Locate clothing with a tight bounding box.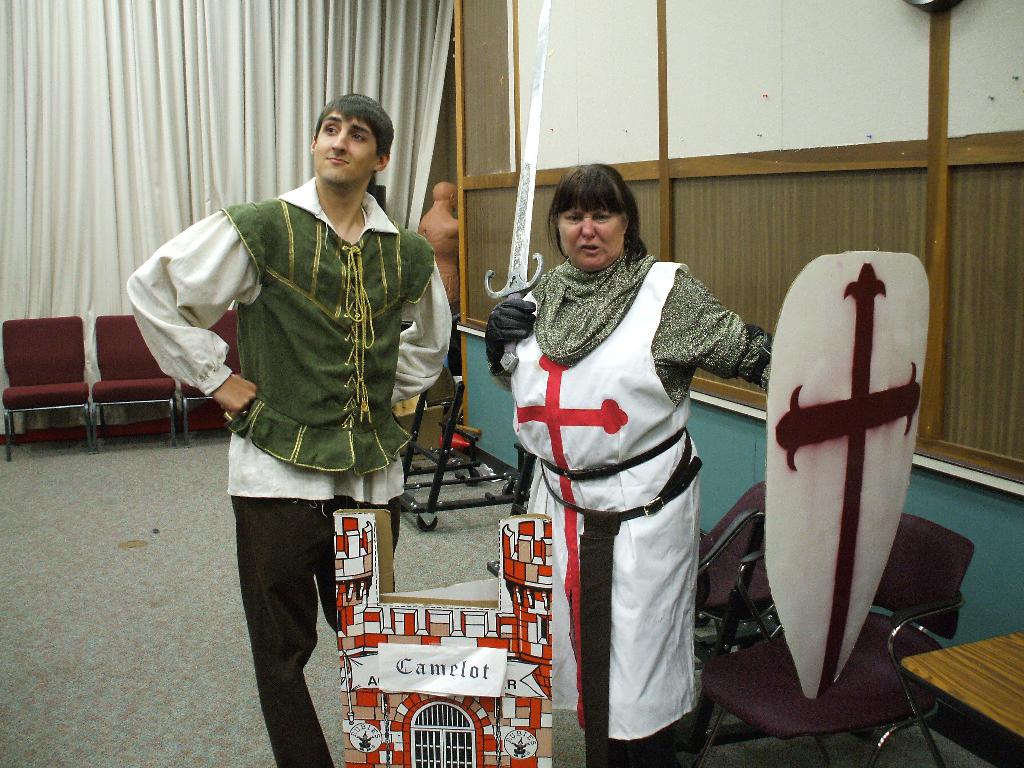
region(506, 221, 737, 754).
